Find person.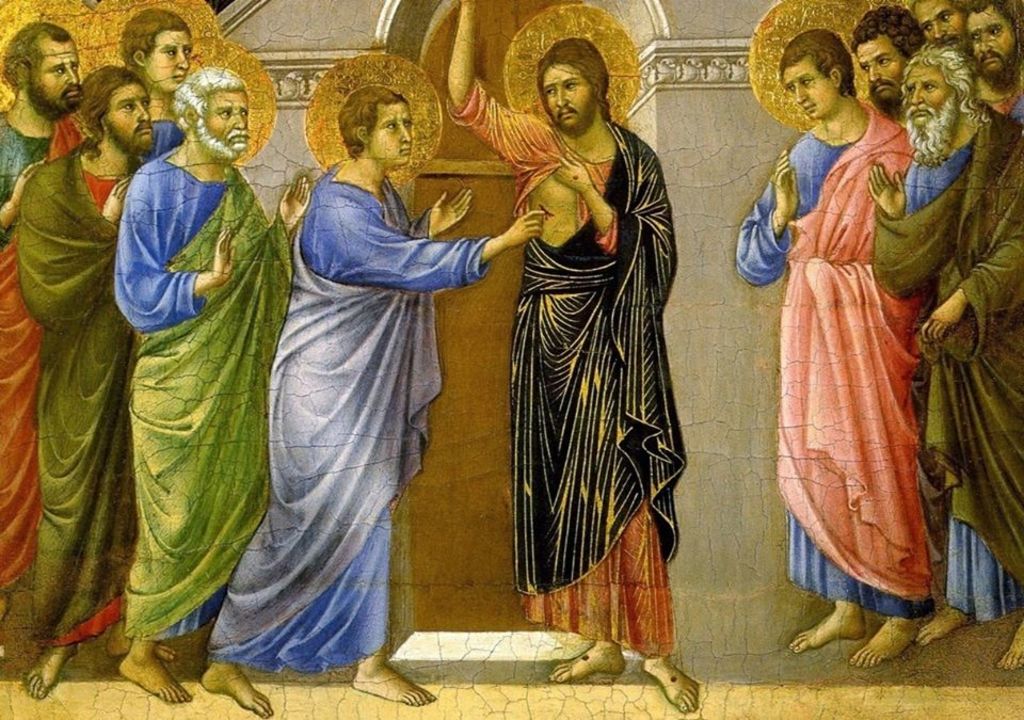
490,36,706,686.
